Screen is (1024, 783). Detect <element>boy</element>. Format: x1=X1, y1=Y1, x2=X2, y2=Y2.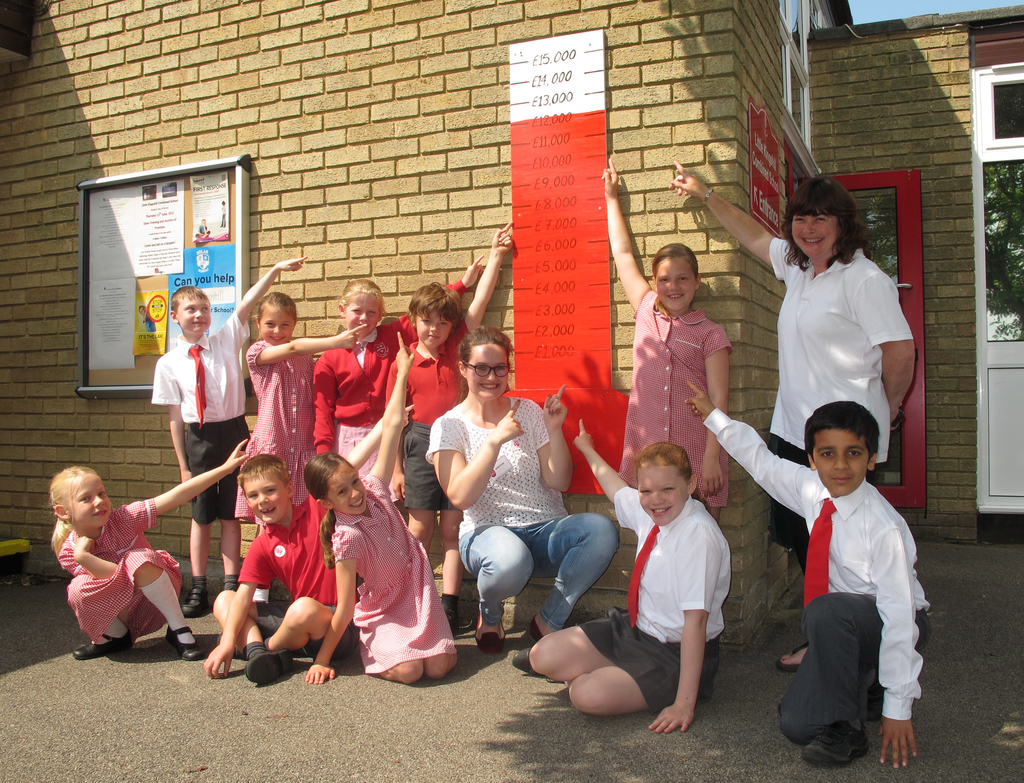
x1=526, y1=439, x2=726, y2=718.
